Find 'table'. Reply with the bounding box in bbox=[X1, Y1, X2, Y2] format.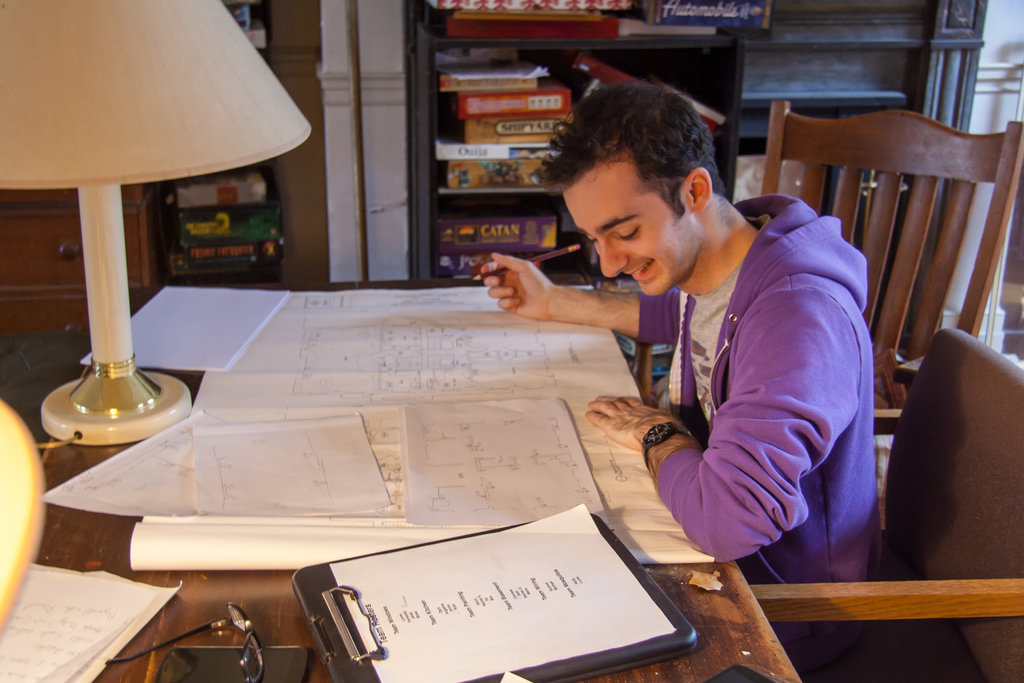
bbox=[52, 266, 806, 682].
